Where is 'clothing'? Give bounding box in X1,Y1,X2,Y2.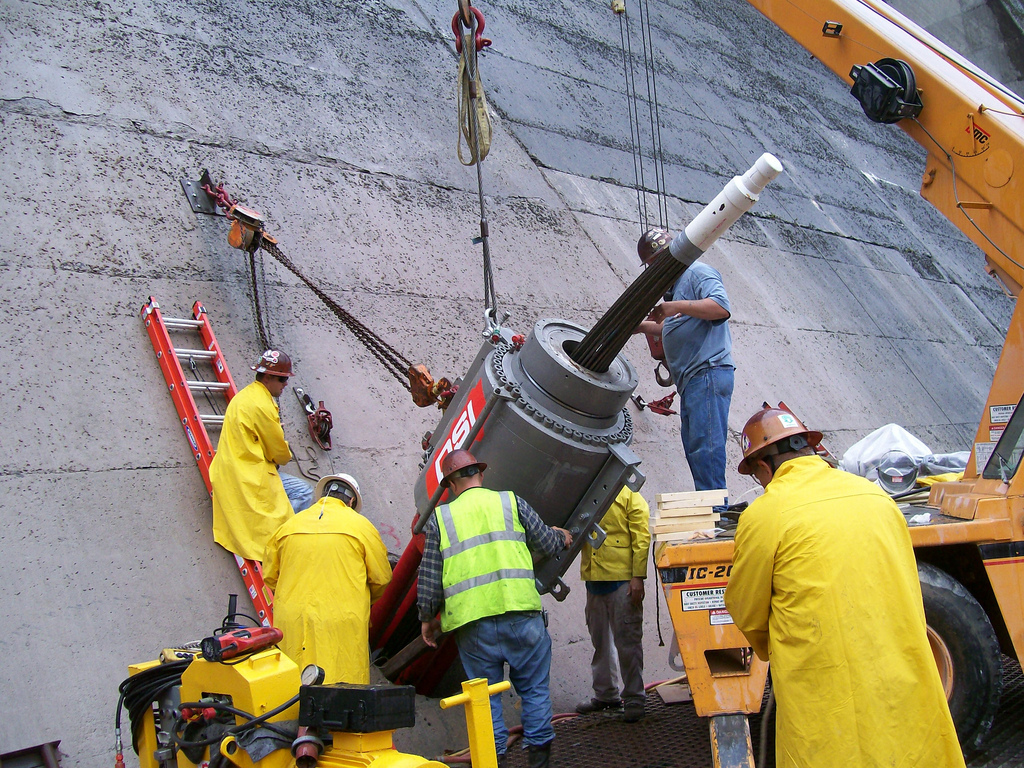
417,479,569,746.
